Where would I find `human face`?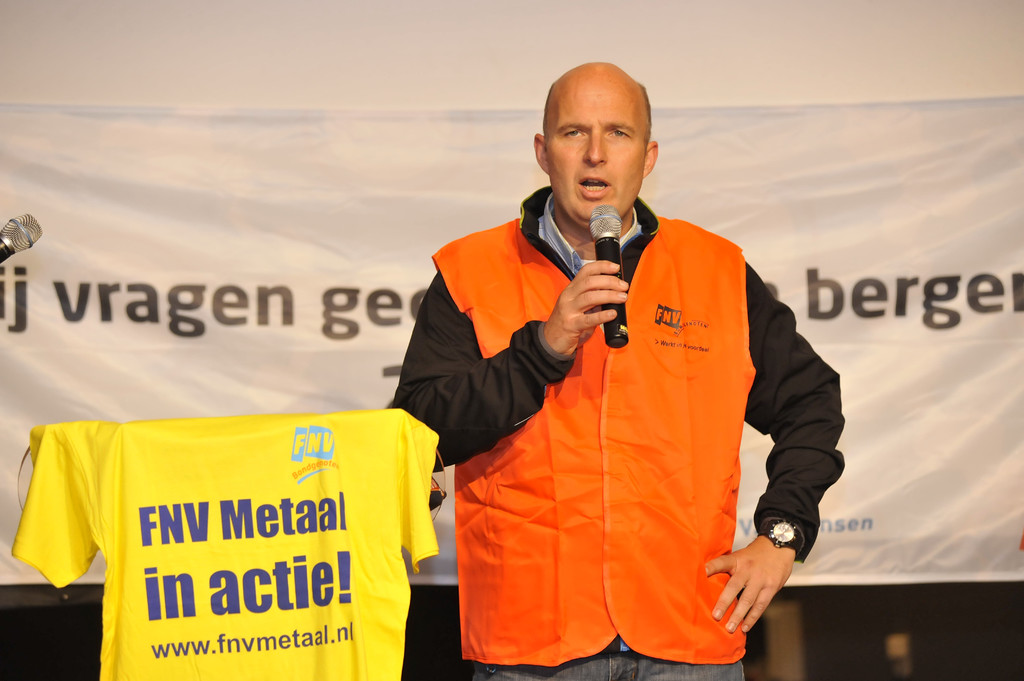
At crop(547, 83, 643, 227).
